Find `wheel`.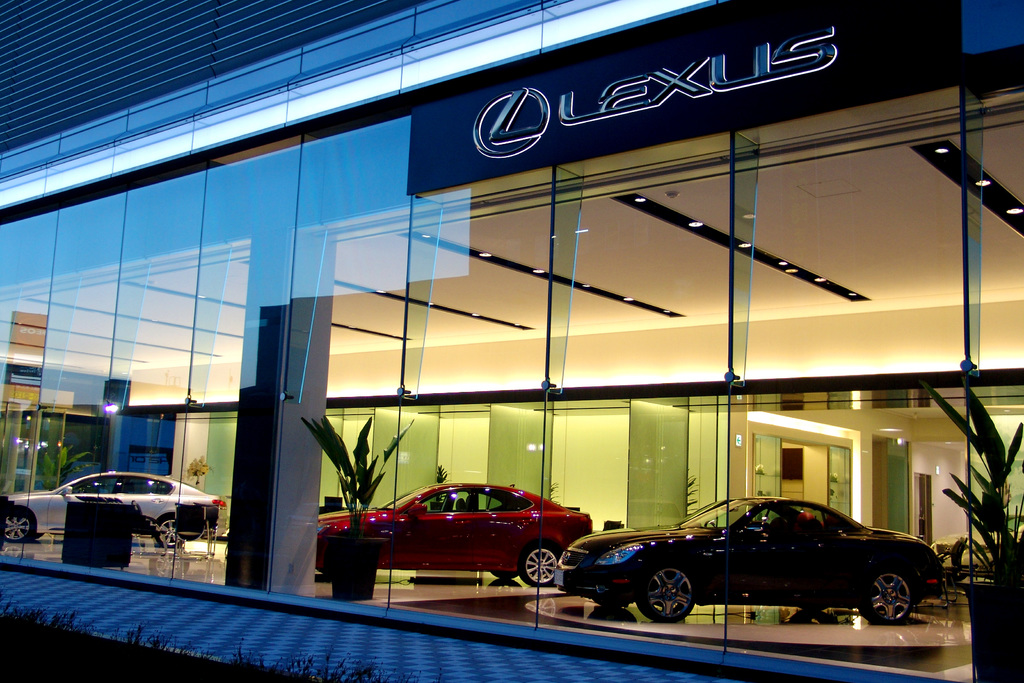
rect(862, 574, 915, 624).
